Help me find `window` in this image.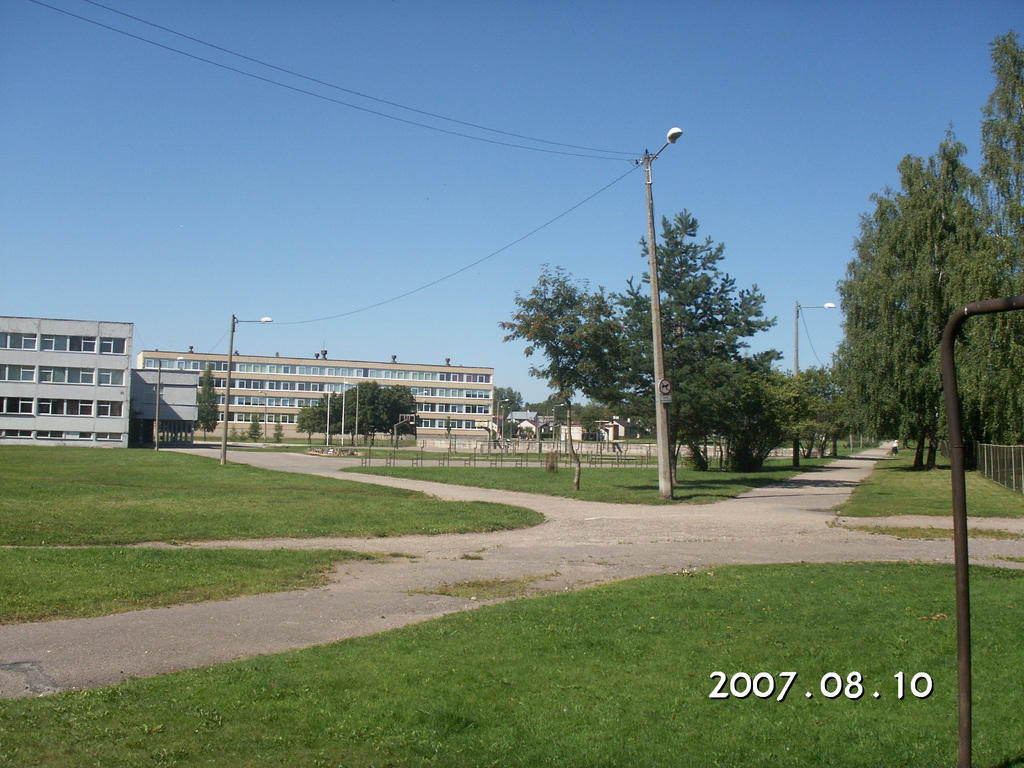
Found it: 190, 360, 201, 369.
